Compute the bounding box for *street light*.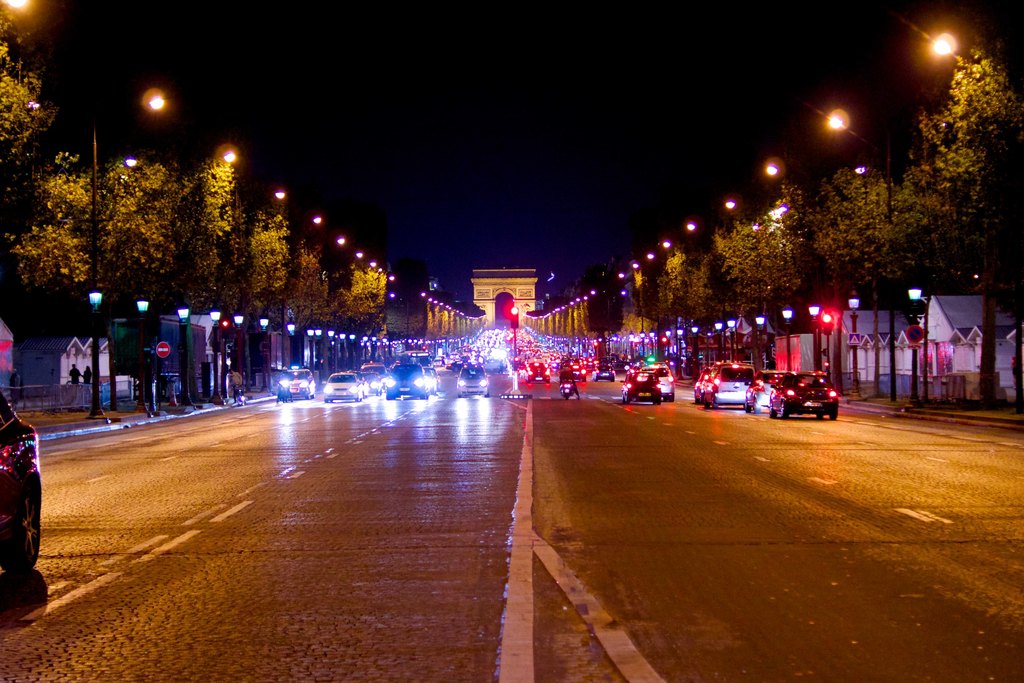
box(84, 282, 105, 417).
